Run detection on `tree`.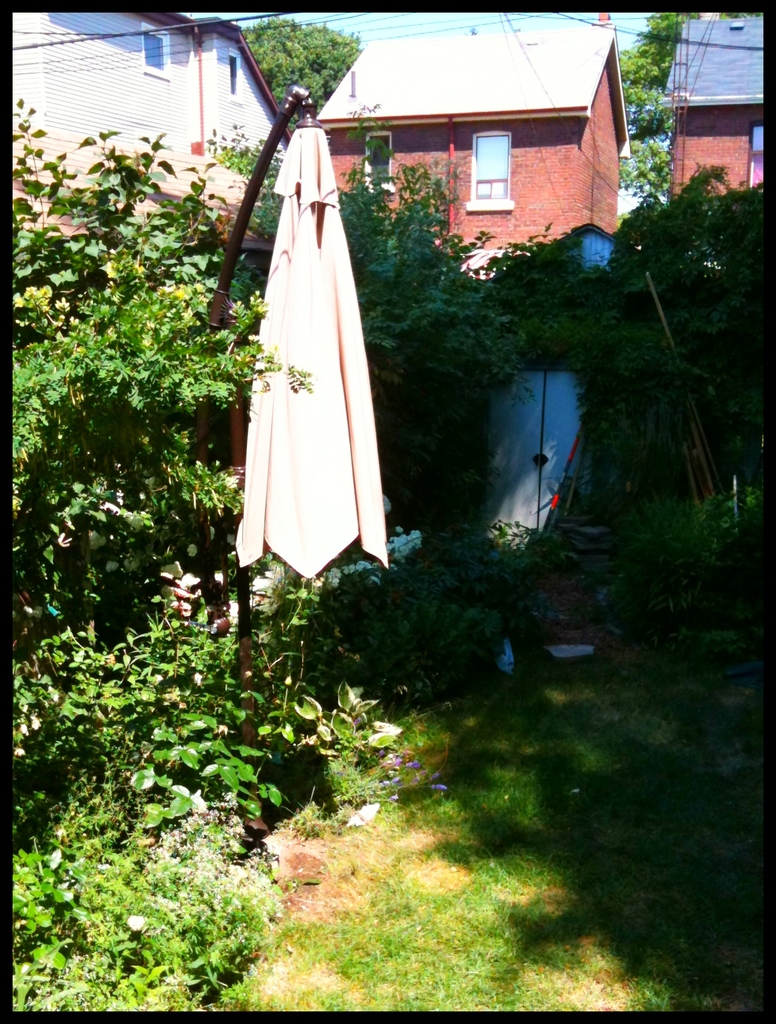
Result: 618, 10, 704, 106.
